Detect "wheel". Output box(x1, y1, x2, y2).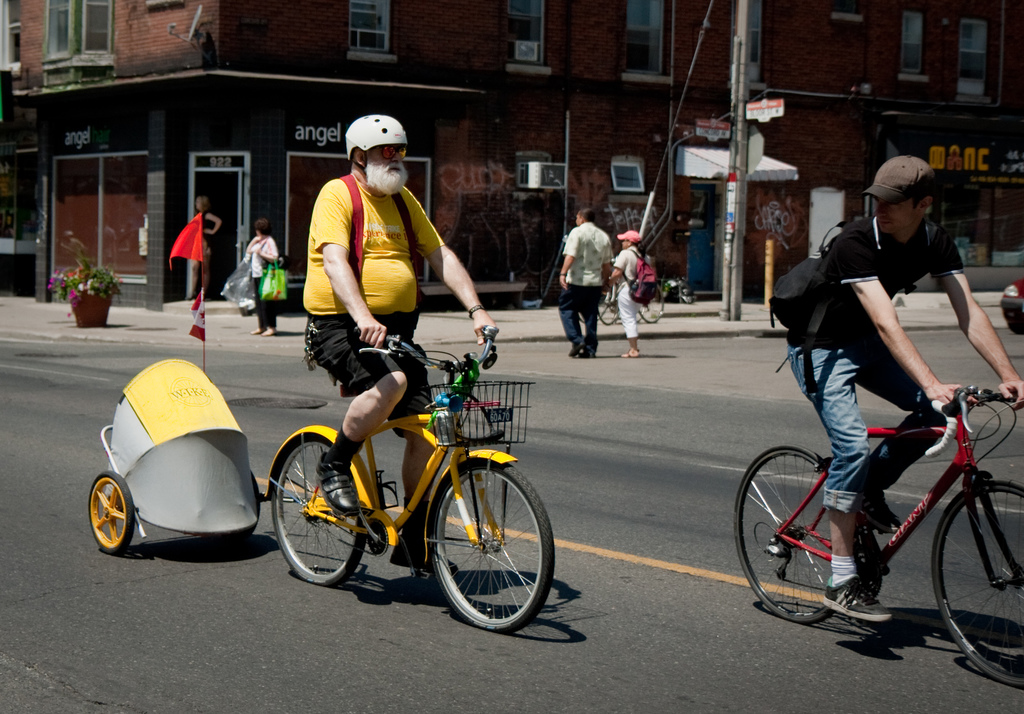
box(630, 287, 670, 329).
